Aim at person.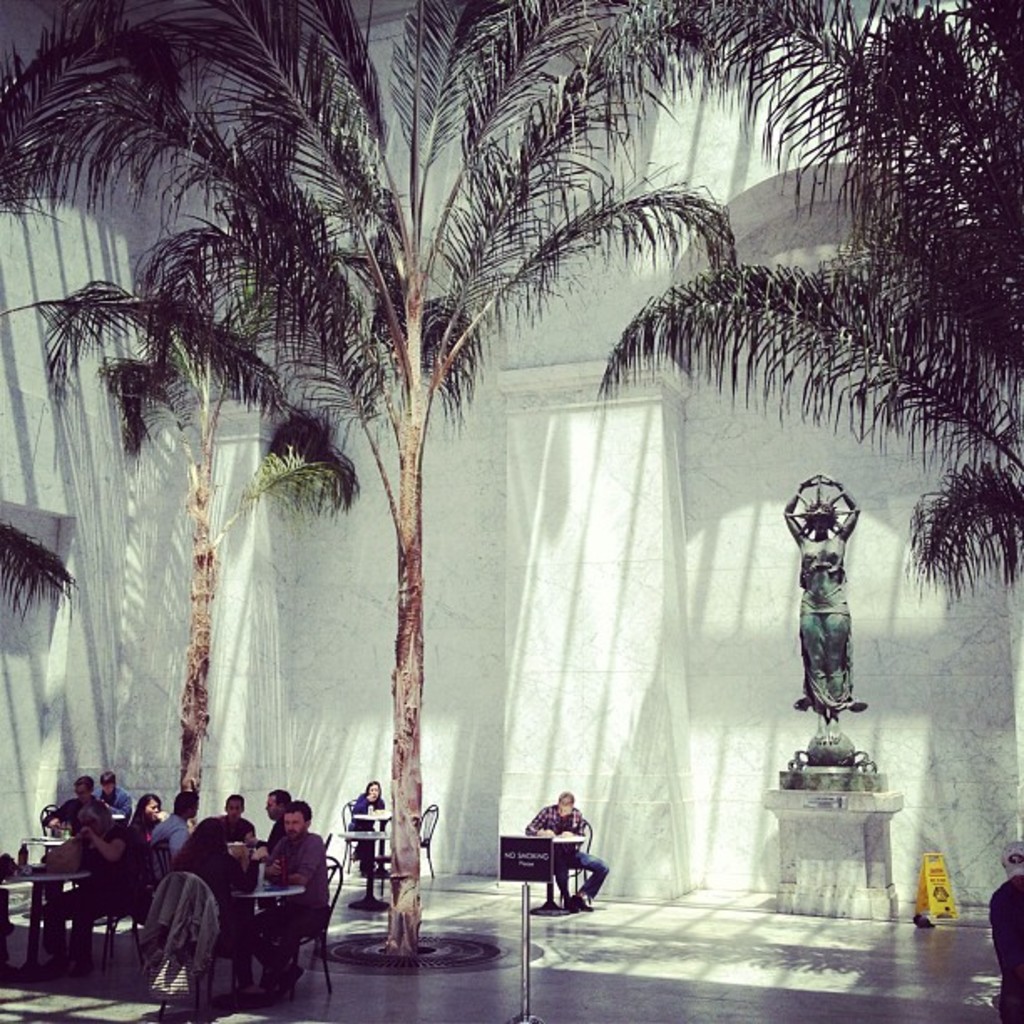
Aimed at (x1=246, y1=800, x2=333, y2=994).
